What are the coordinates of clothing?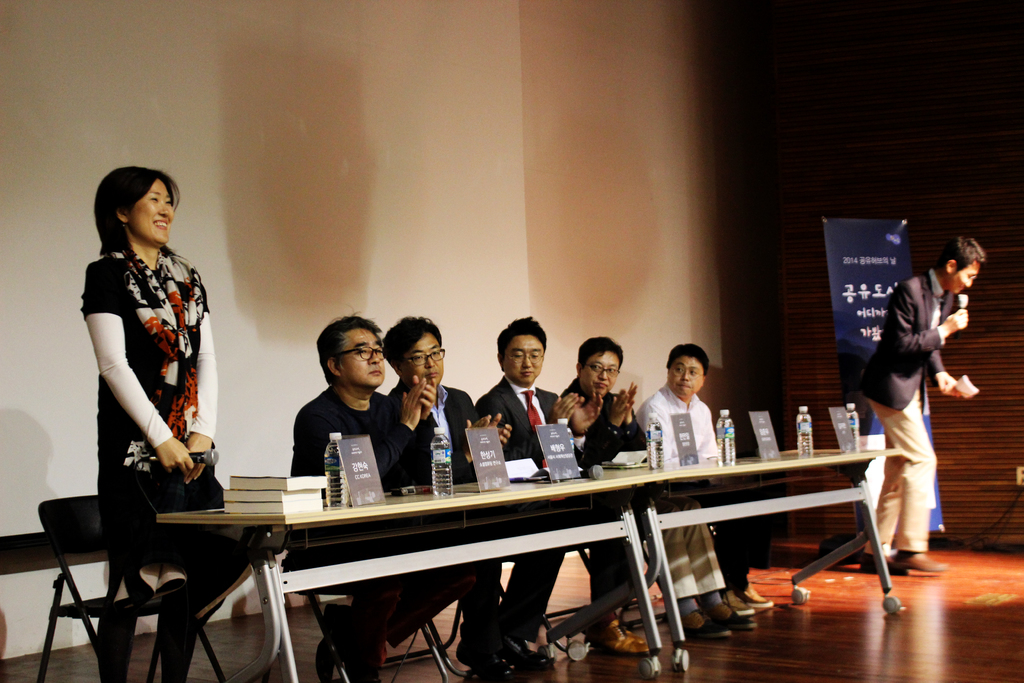
<box>865,270,957,550</box>.
